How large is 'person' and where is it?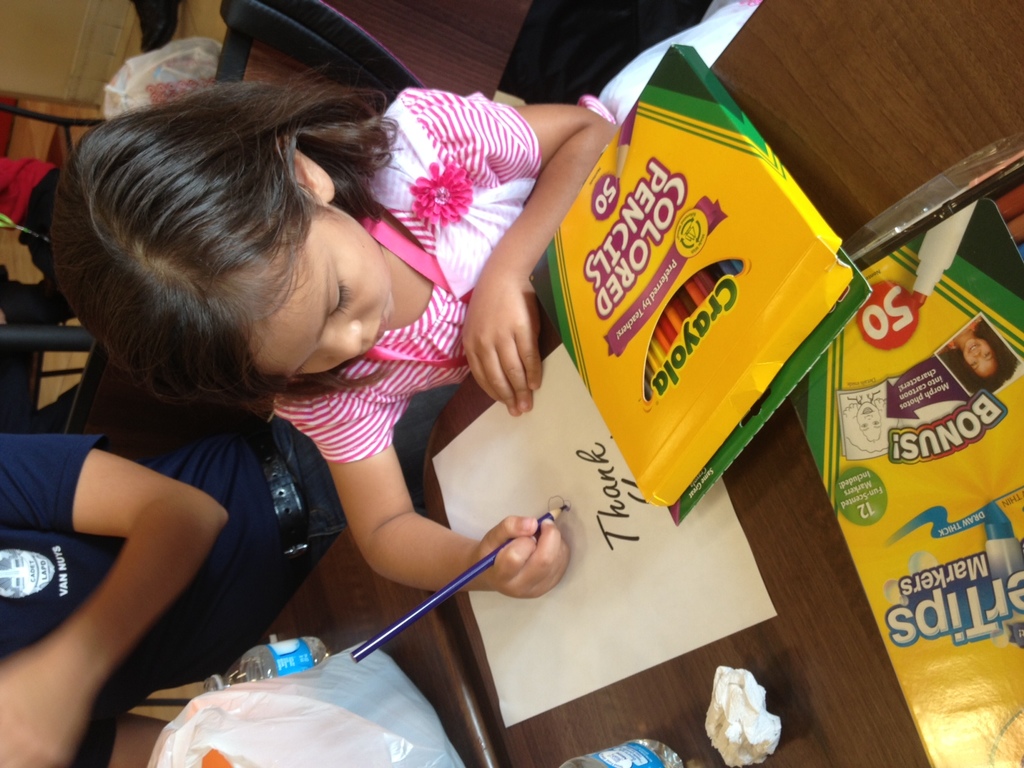
Bounding box: region(42, 0, 758, 600).
